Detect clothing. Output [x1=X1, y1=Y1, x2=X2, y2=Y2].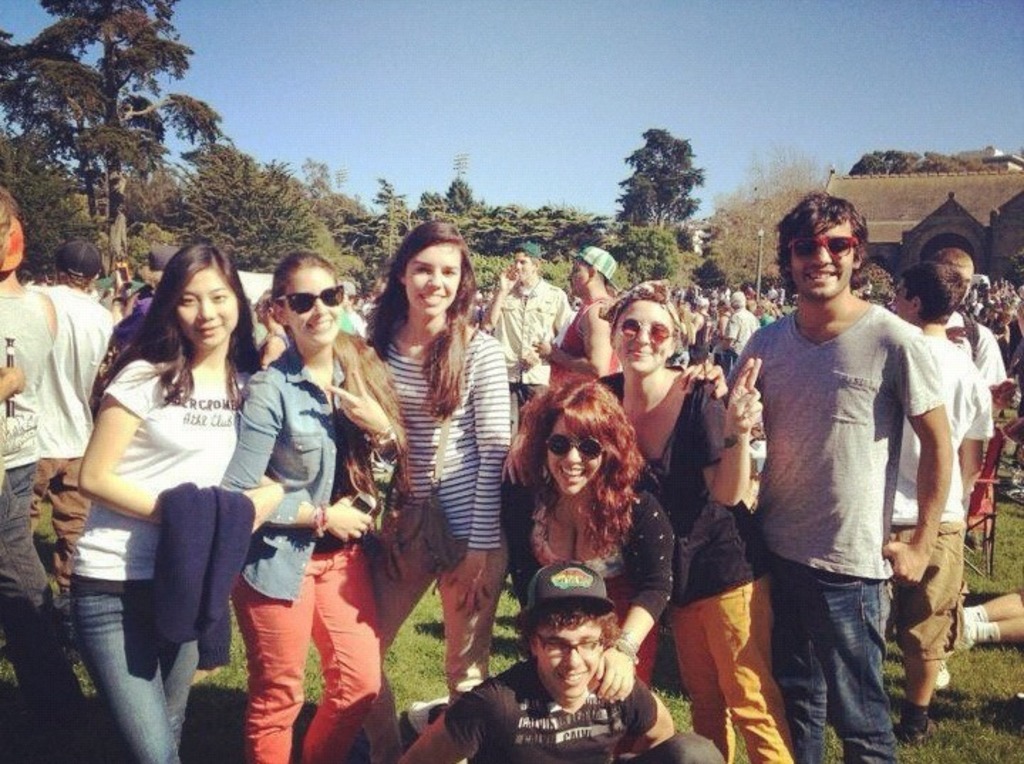
[x1=442, y1=644, x2=724, y2=763].
